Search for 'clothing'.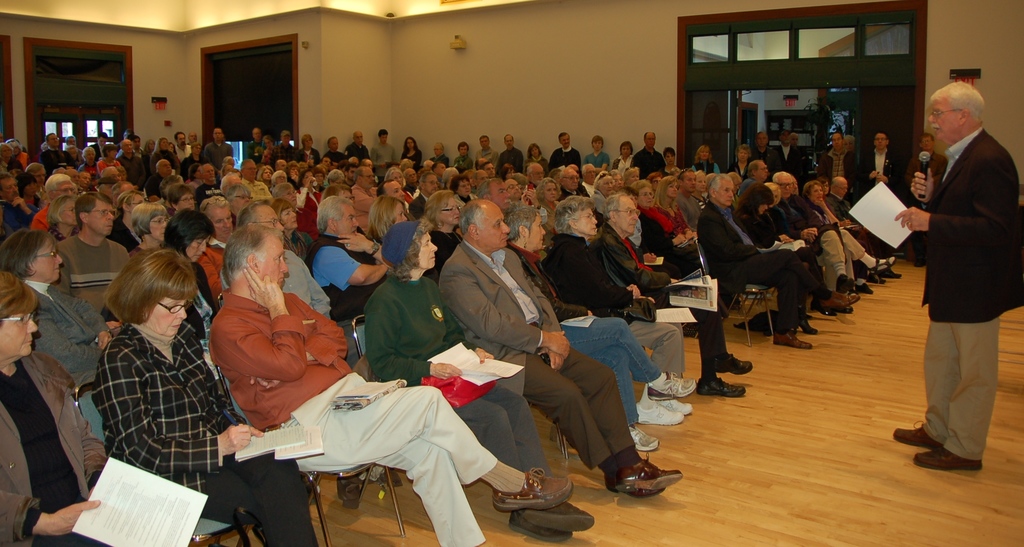
Found at detection(728, 157, 756, 180).
